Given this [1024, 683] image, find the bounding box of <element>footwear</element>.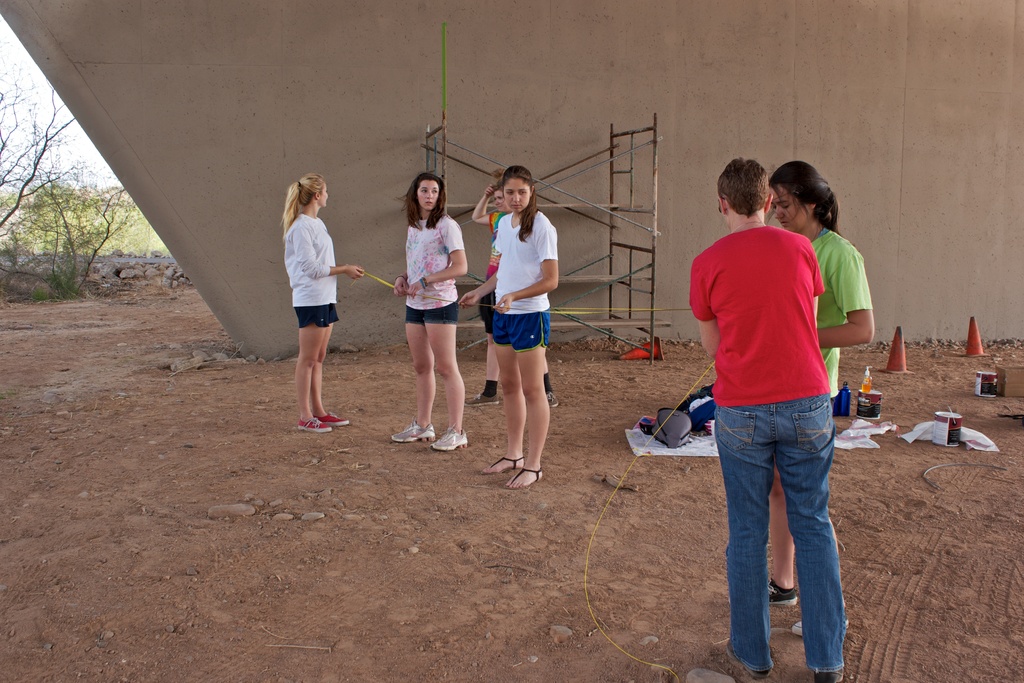
(390, 422, 436, 449).
